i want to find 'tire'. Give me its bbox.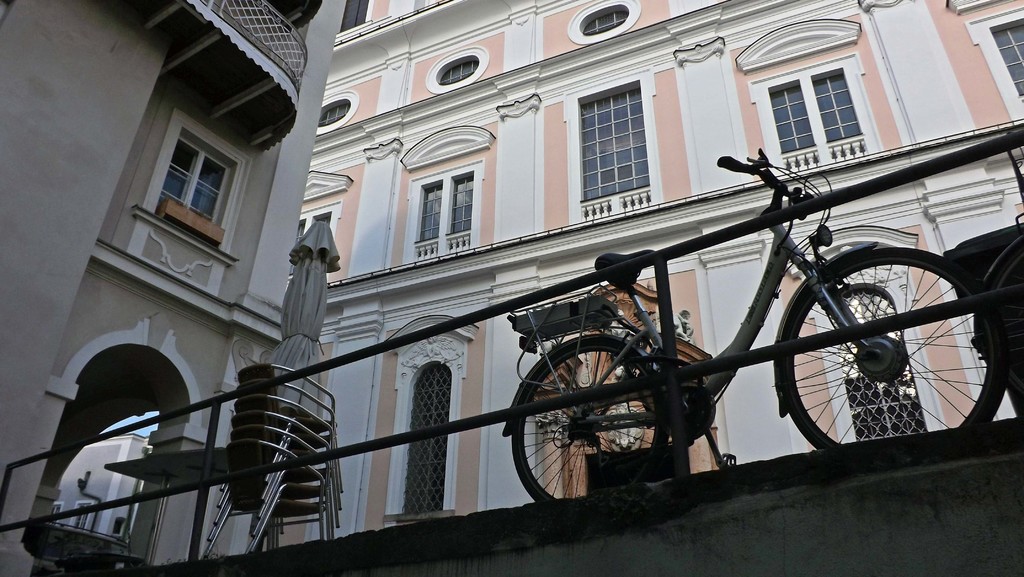
<bbox>974, 236, 1023, 409</bbox>.
